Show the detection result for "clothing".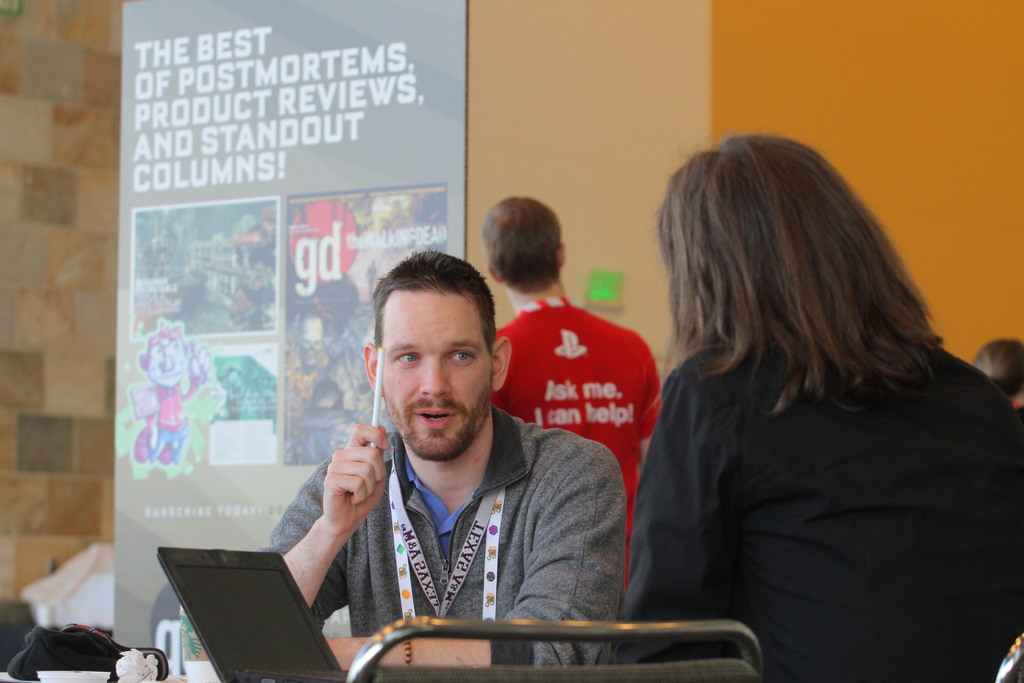
[488, 294, 666, 595].
